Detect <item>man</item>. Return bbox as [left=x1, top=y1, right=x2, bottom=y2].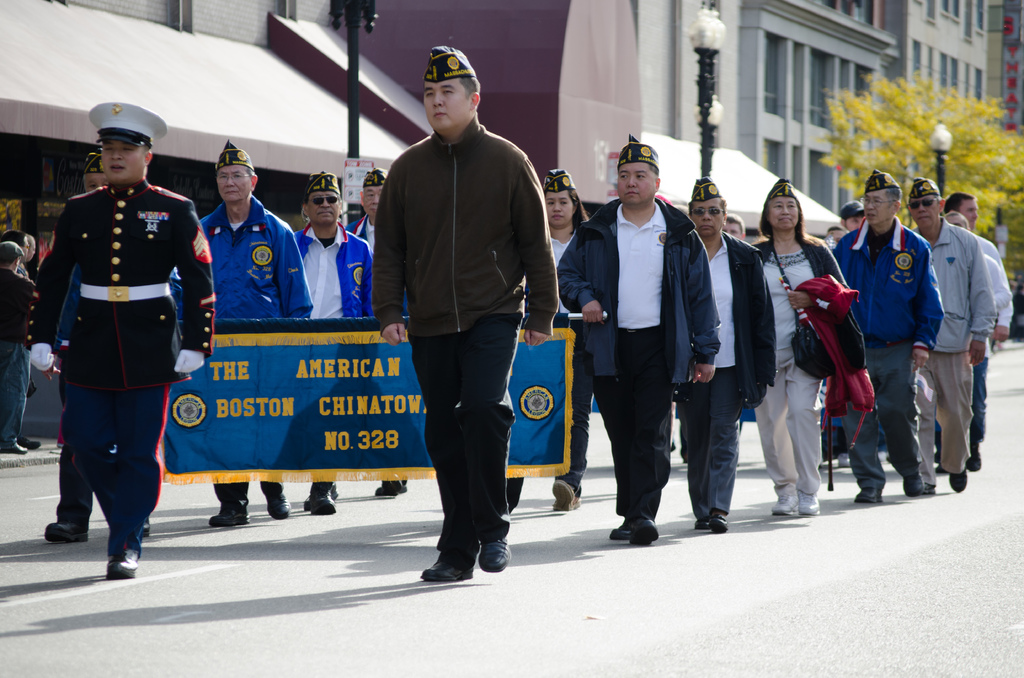
[left=828, top=170, right=943, bottom=512].
